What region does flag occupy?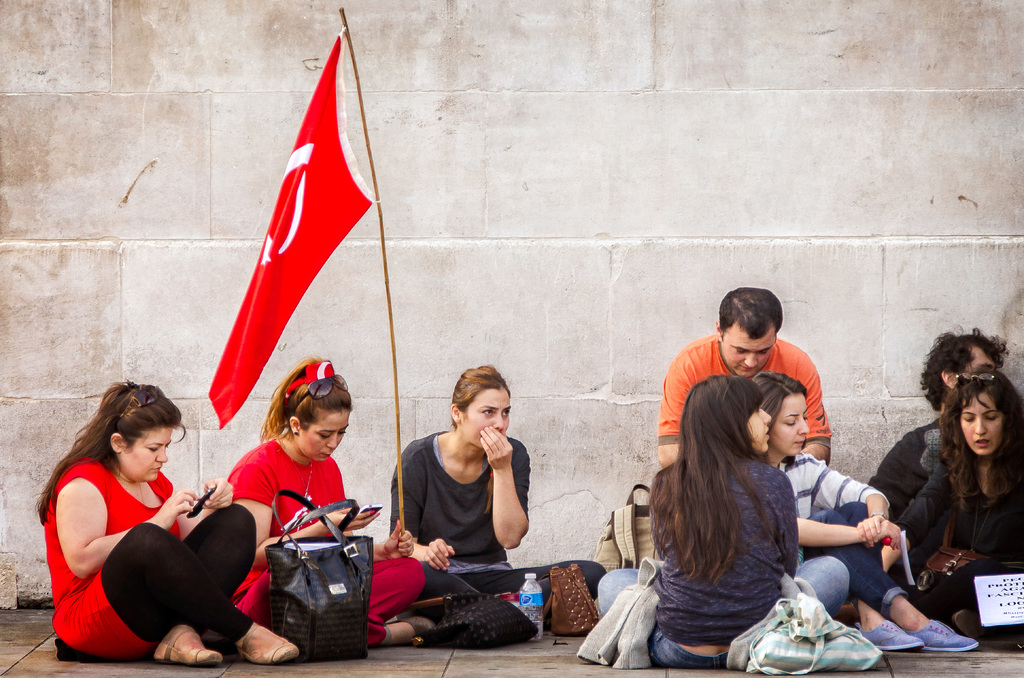
{"x1": 200, "y1": 12, "x2": 382, "y2": 426}.
